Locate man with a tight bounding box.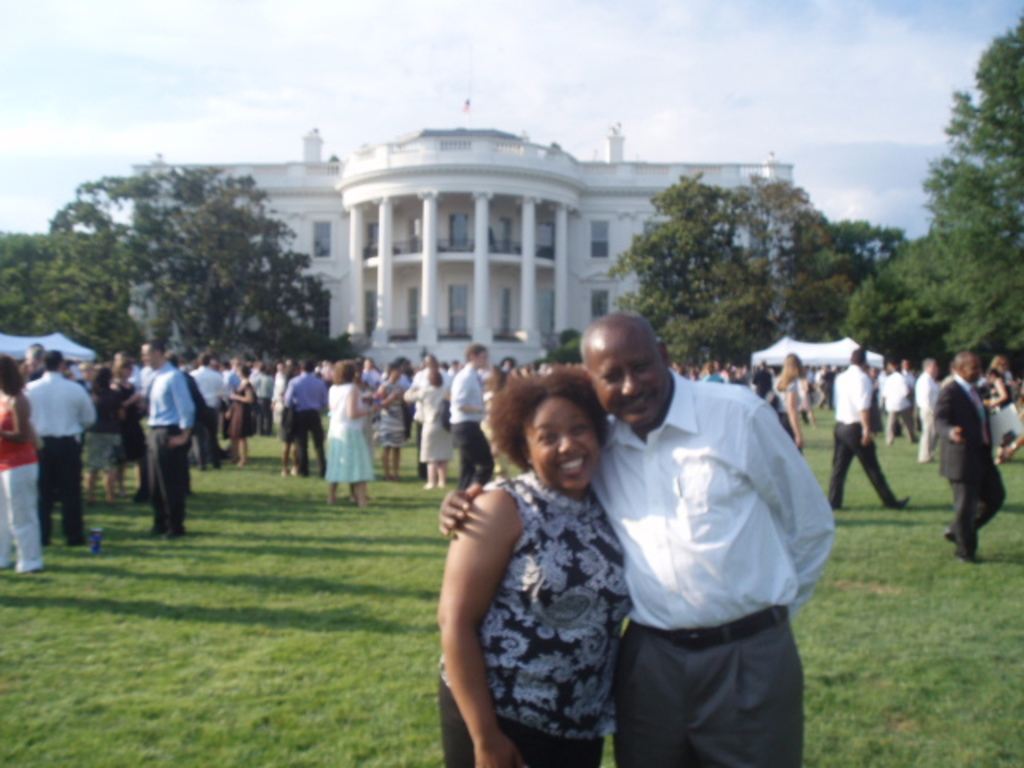
117,349,139,386.
